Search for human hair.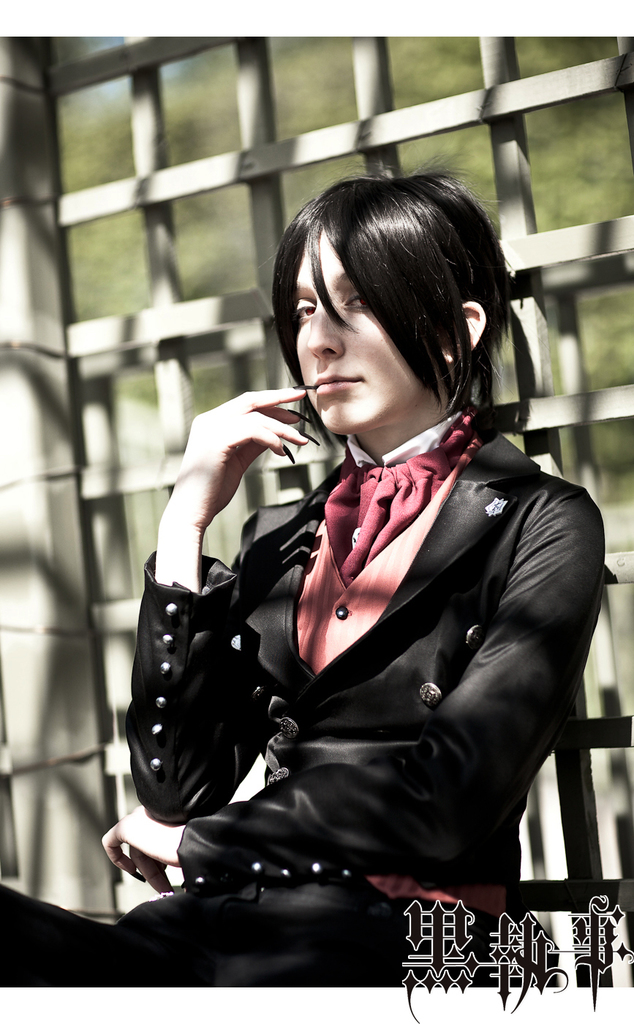
Found at bbox=[257, 168, 505, 448].
